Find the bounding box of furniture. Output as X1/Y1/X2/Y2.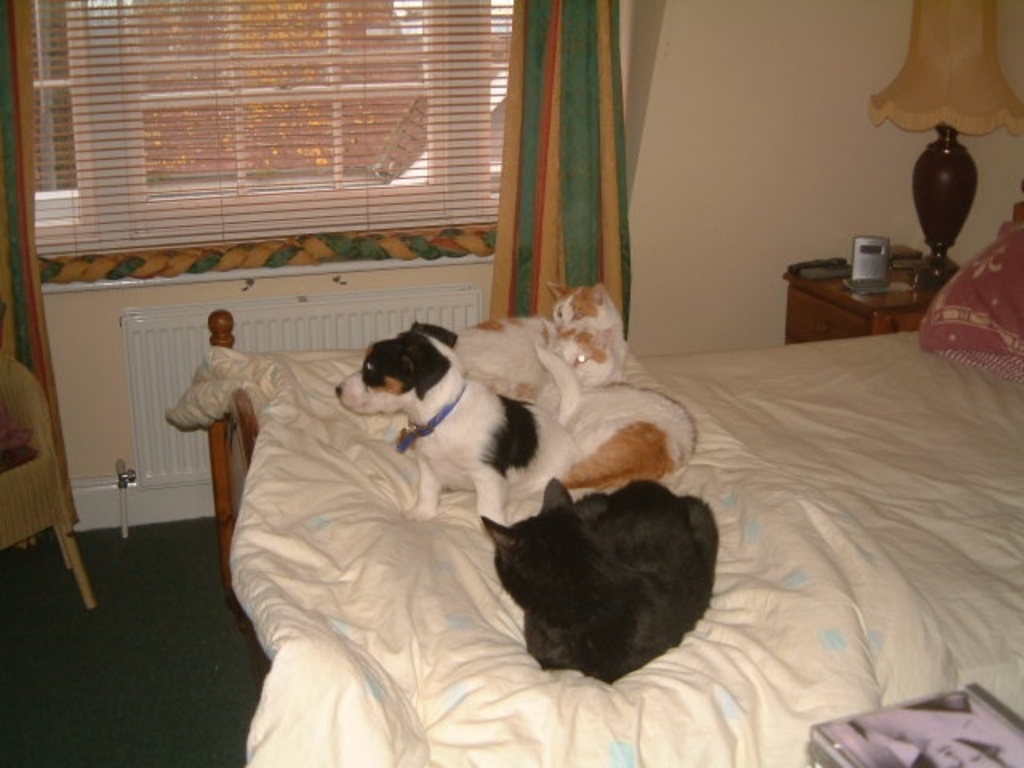
782/256/938/344.
